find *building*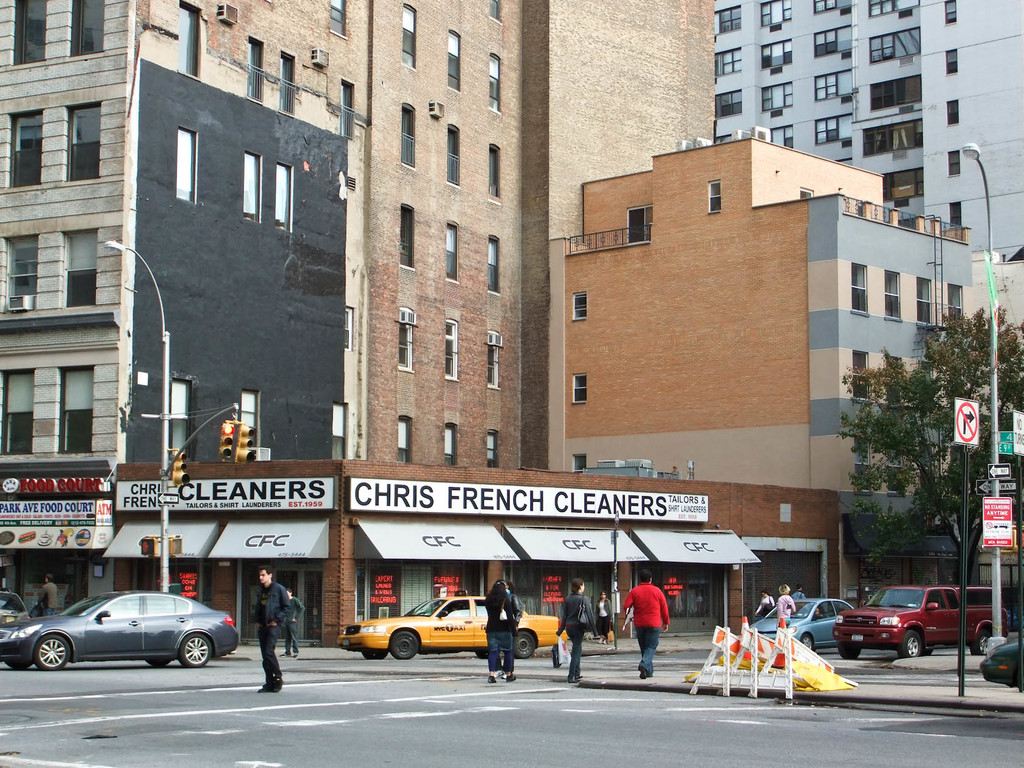
detection(714, 0, 1023, 261)
